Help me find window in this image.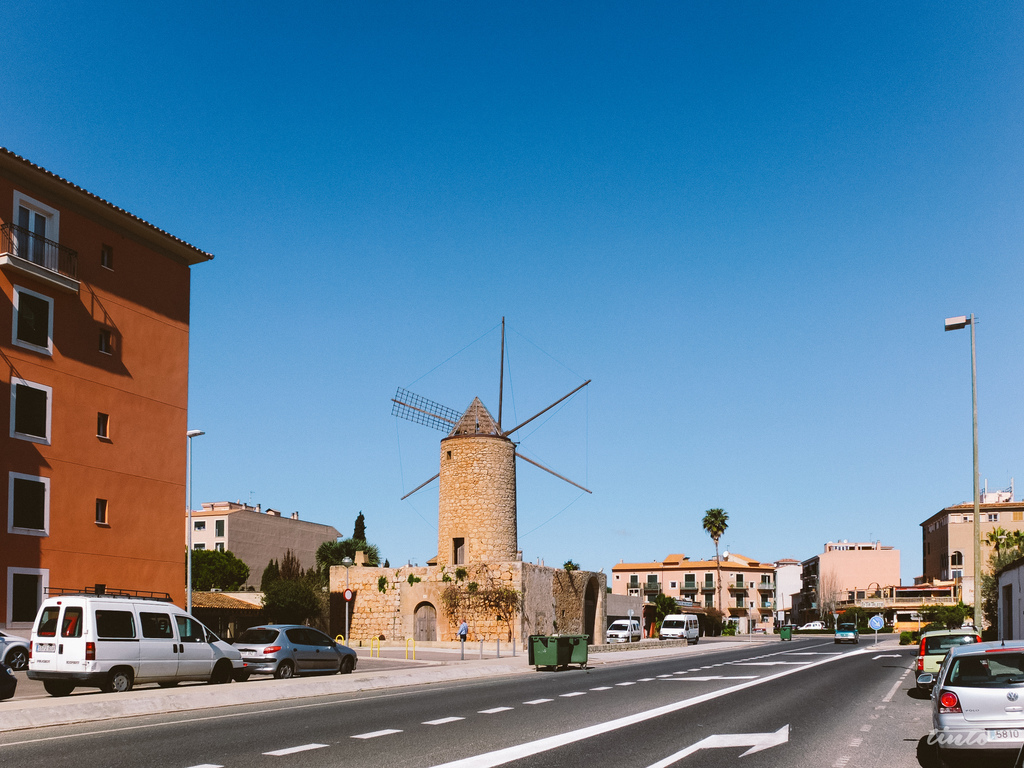
Found it: {"left": 950, "top": 573, "right": 964, "bottom": 589}.
